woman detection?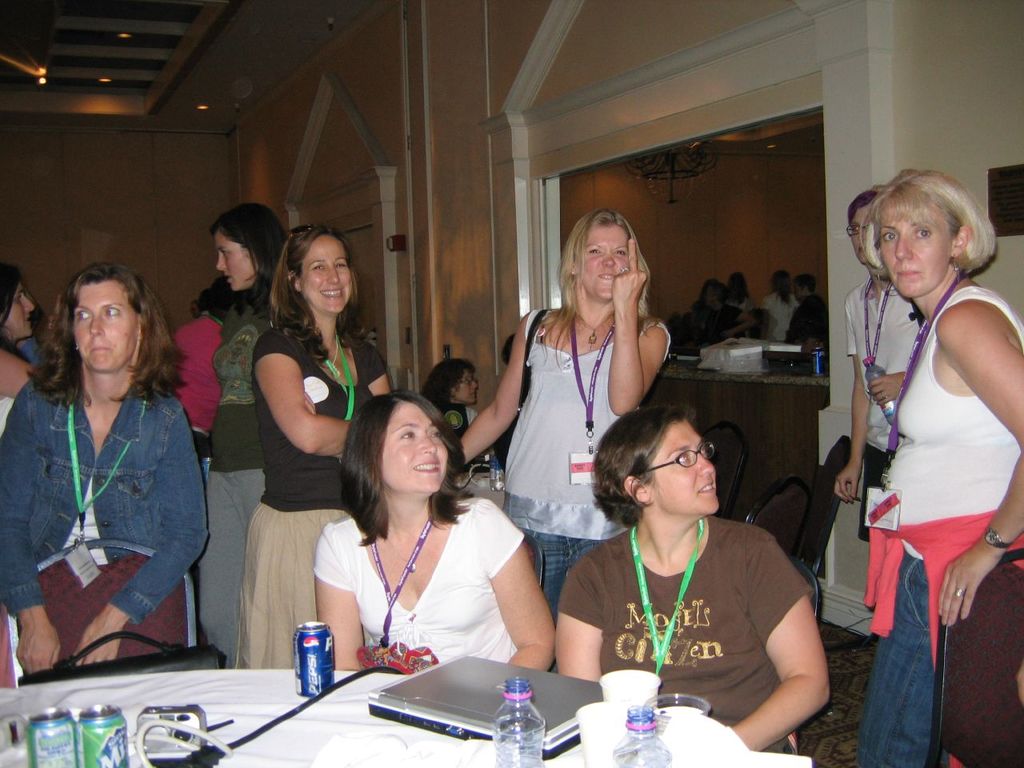
(16,266,216,730)
